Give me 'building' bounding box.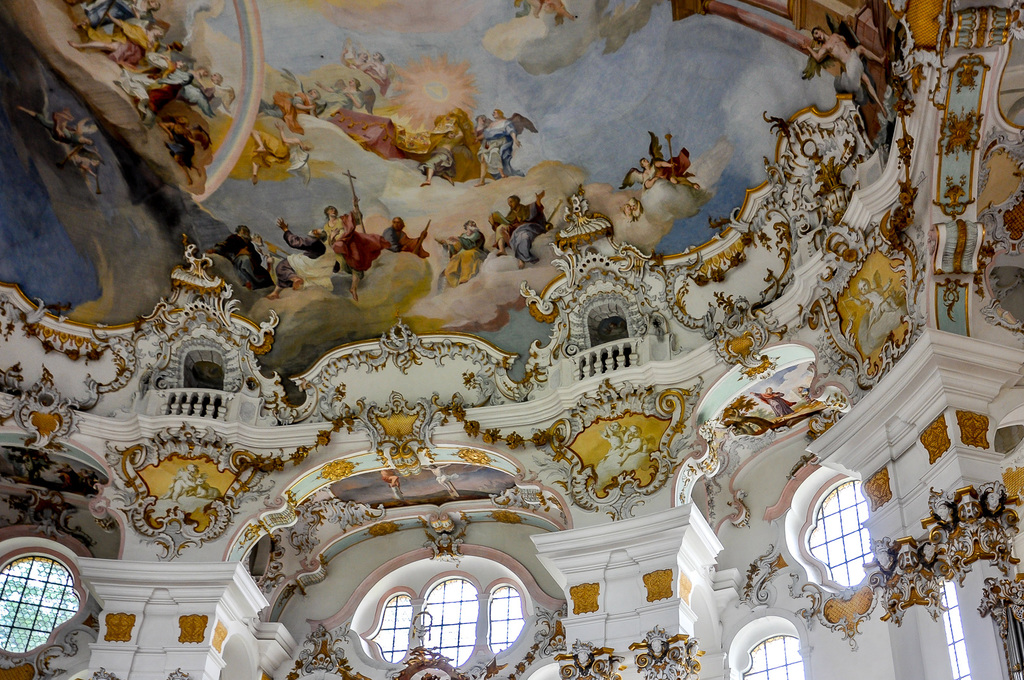
<region>3, 0, 1023, 679</region>.
